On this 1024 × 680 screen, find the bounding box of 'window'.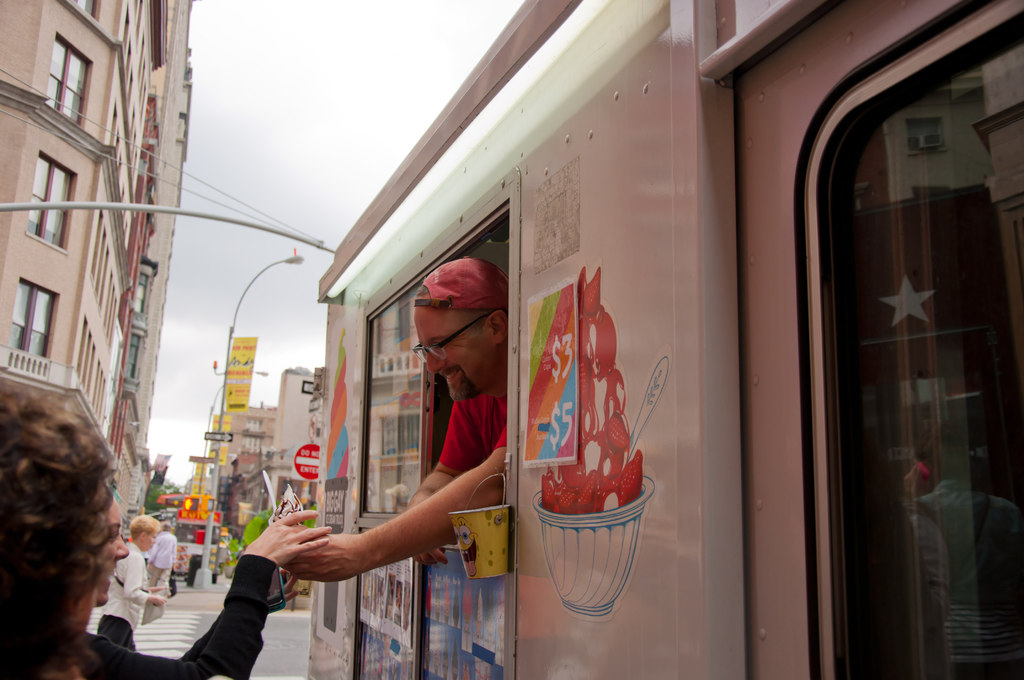
Bounding box: bbox=[6, 279, 55, 360].
